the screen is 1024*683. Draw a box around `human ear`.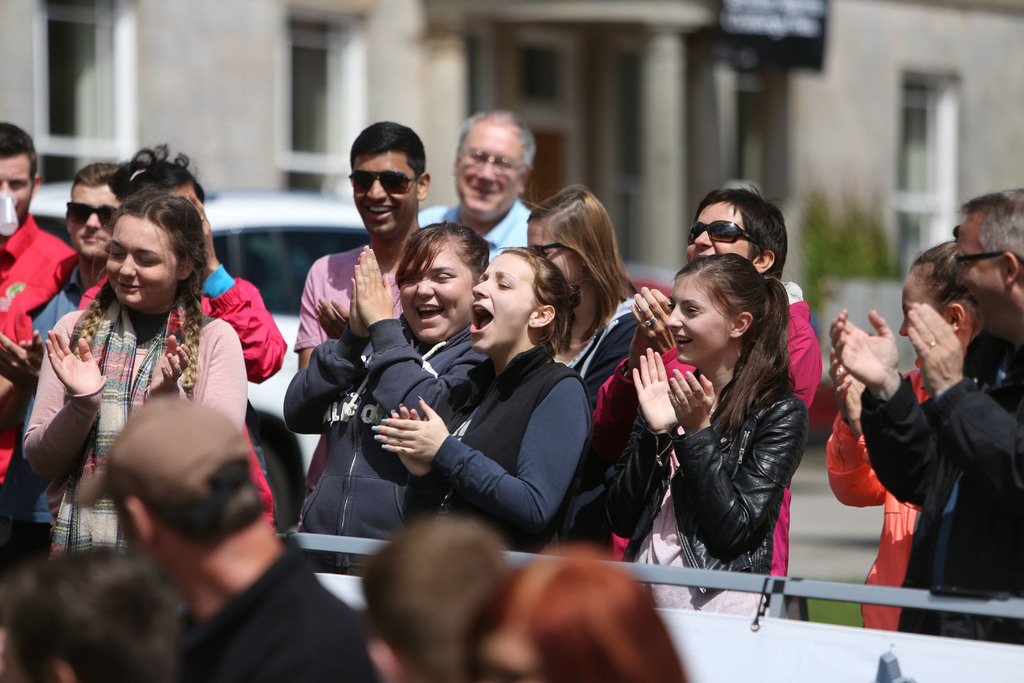
[414, 170, 435, 202].
